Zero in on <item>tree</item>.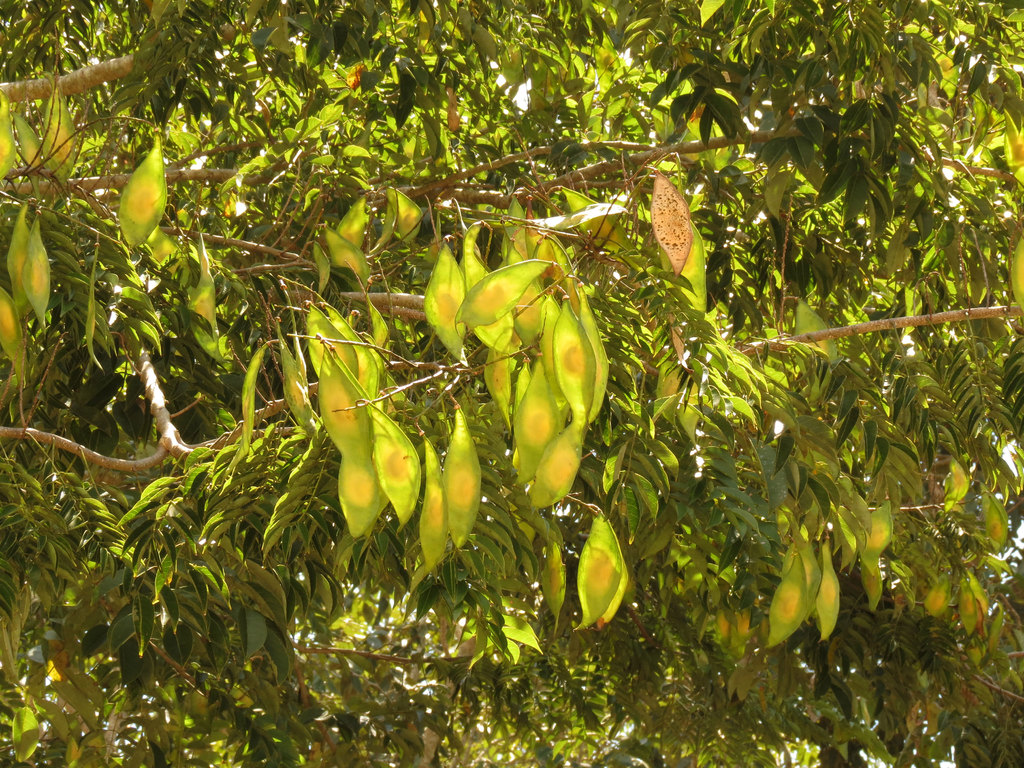
Zeroed in: rect(0, 0, 1023, 767).
